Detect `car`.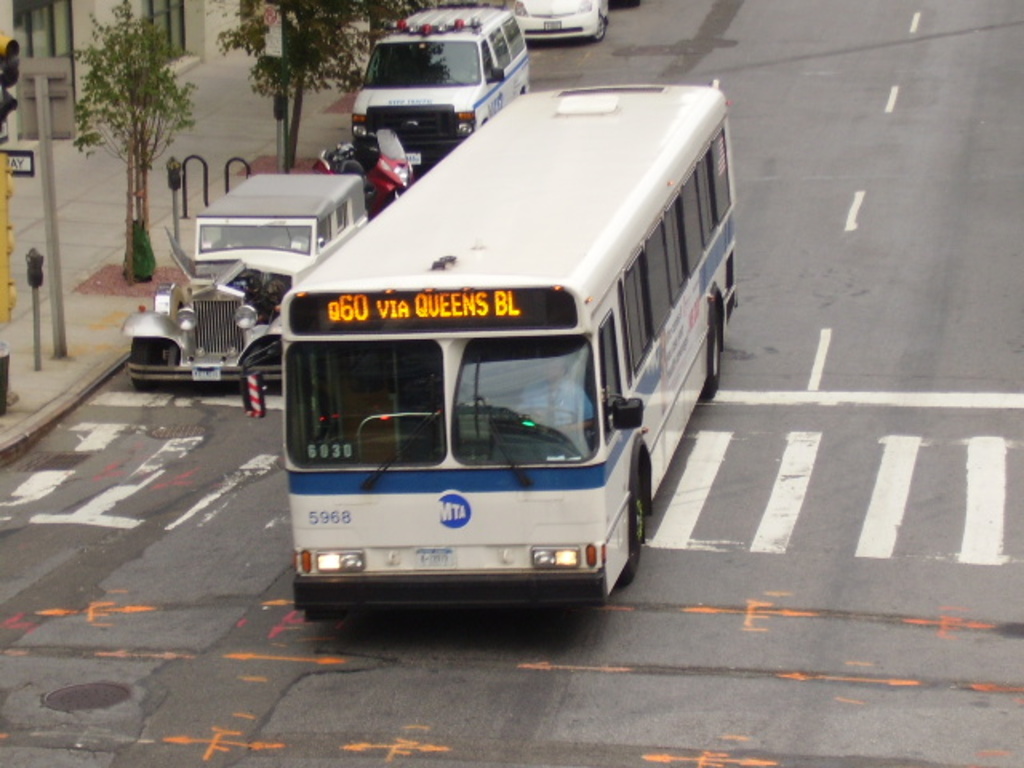
Detected at box=[502, 0, 608, 48].
